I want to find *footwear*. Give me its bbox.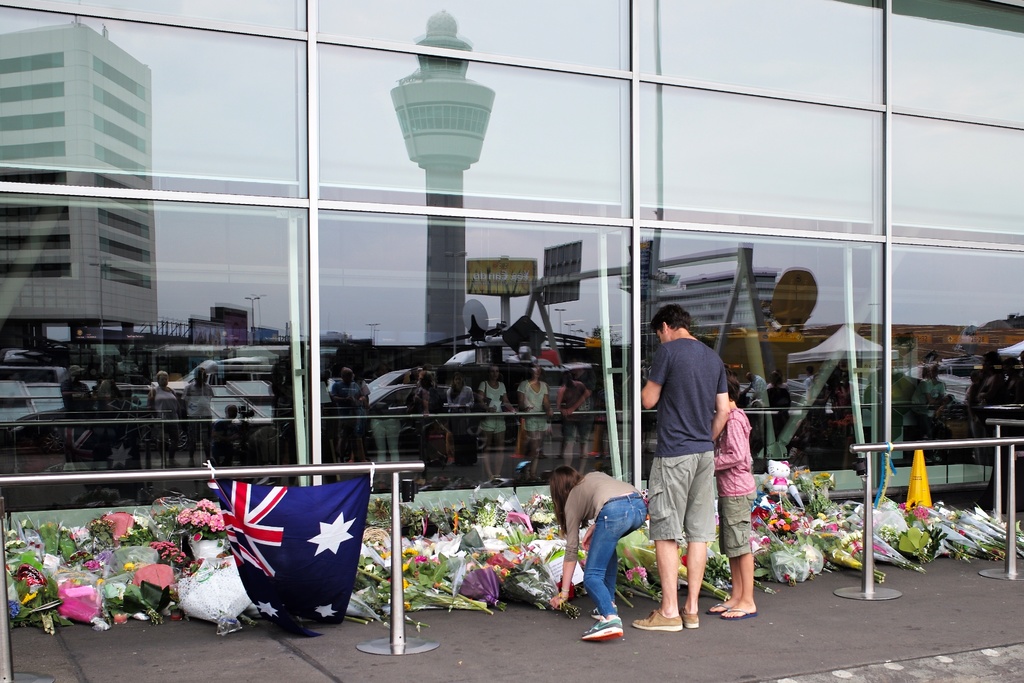
{"left": 680, "top": 607, "right": 700, "bottom": 630}.
